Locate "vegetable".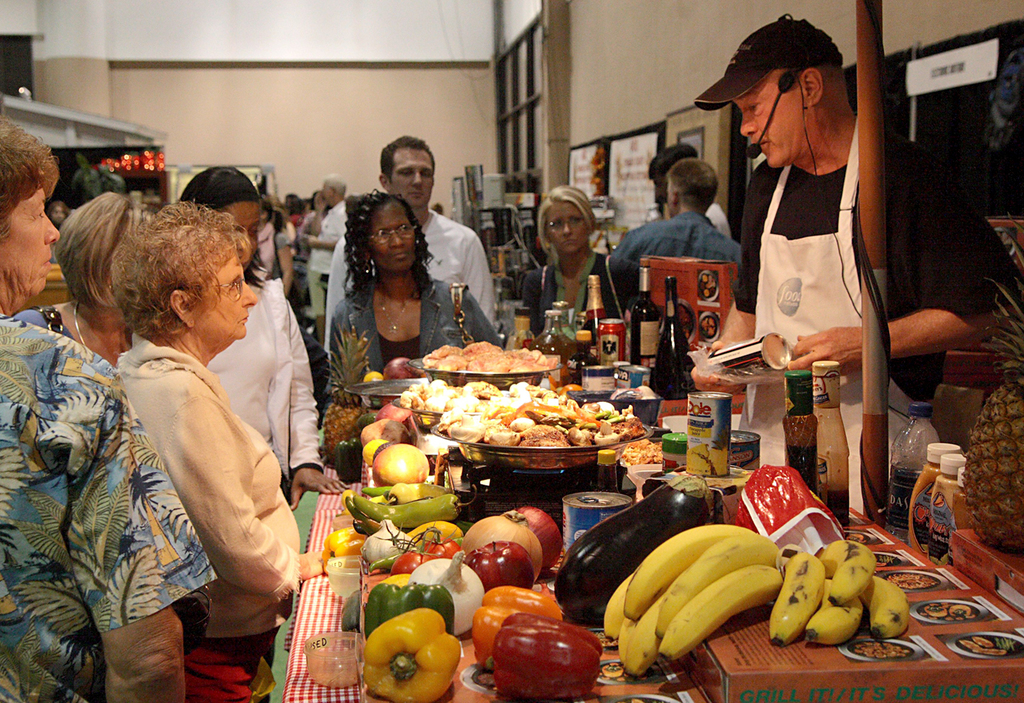
Bounding box: left=361, top=609, right=468, bottom=702.
